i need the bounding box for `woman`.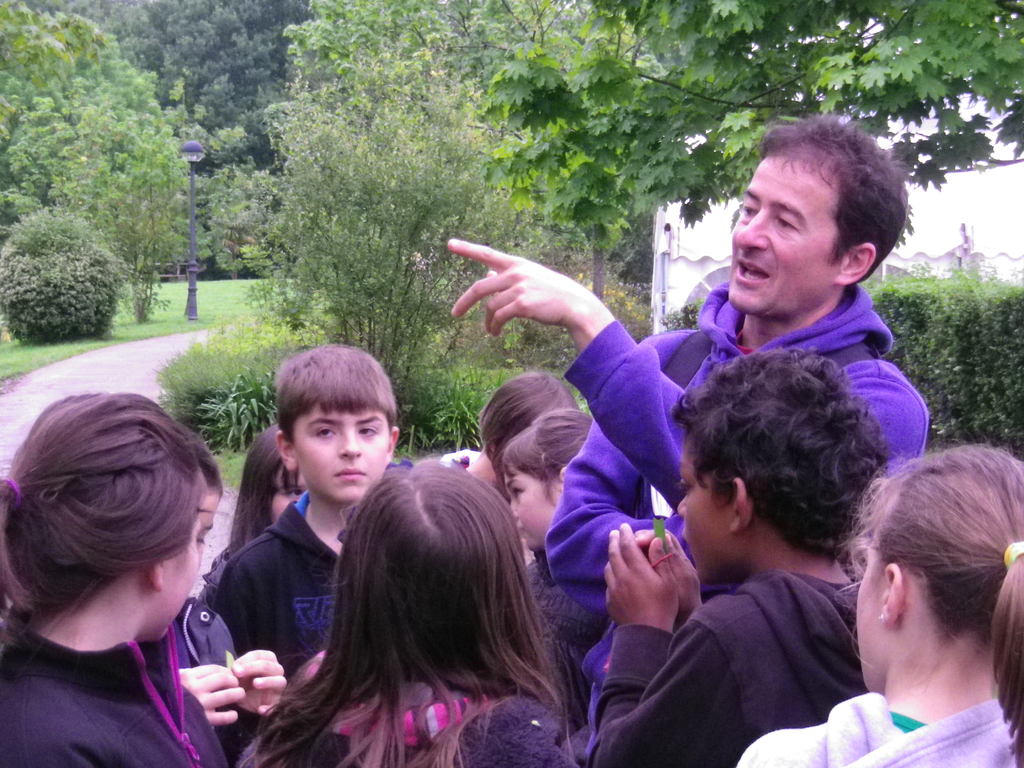
Here it is: box(727, 440, 1023, 767).
